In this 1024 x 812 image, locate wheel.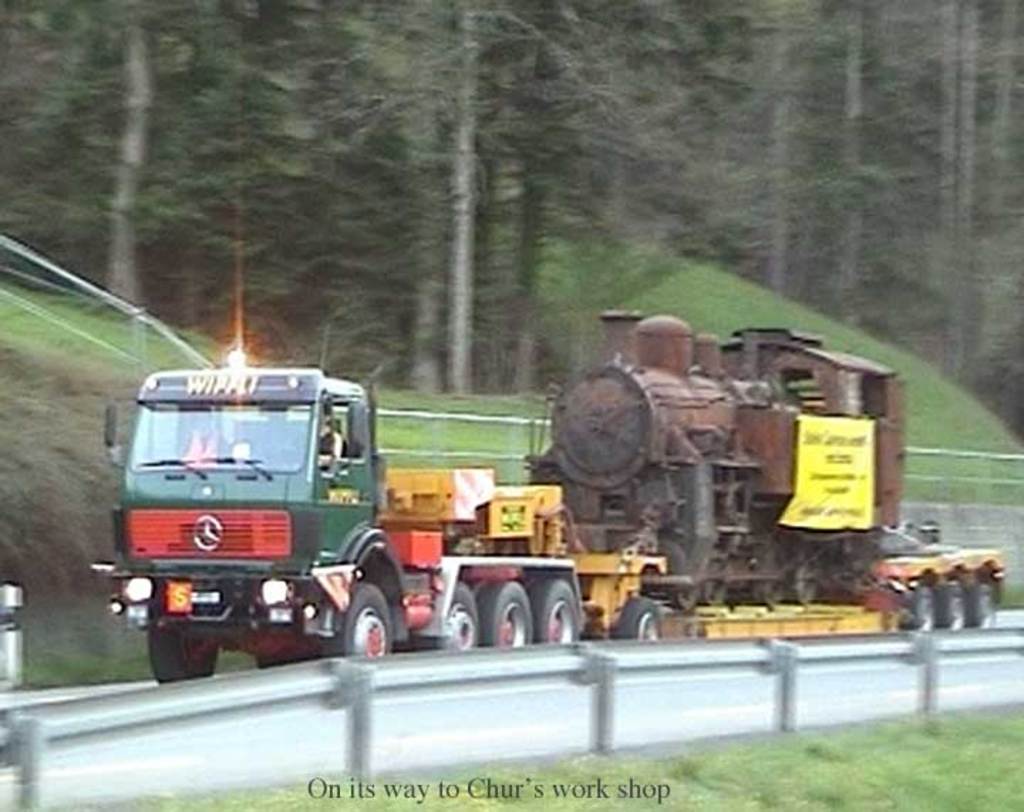
Bounding box: 471 582 536 646.
